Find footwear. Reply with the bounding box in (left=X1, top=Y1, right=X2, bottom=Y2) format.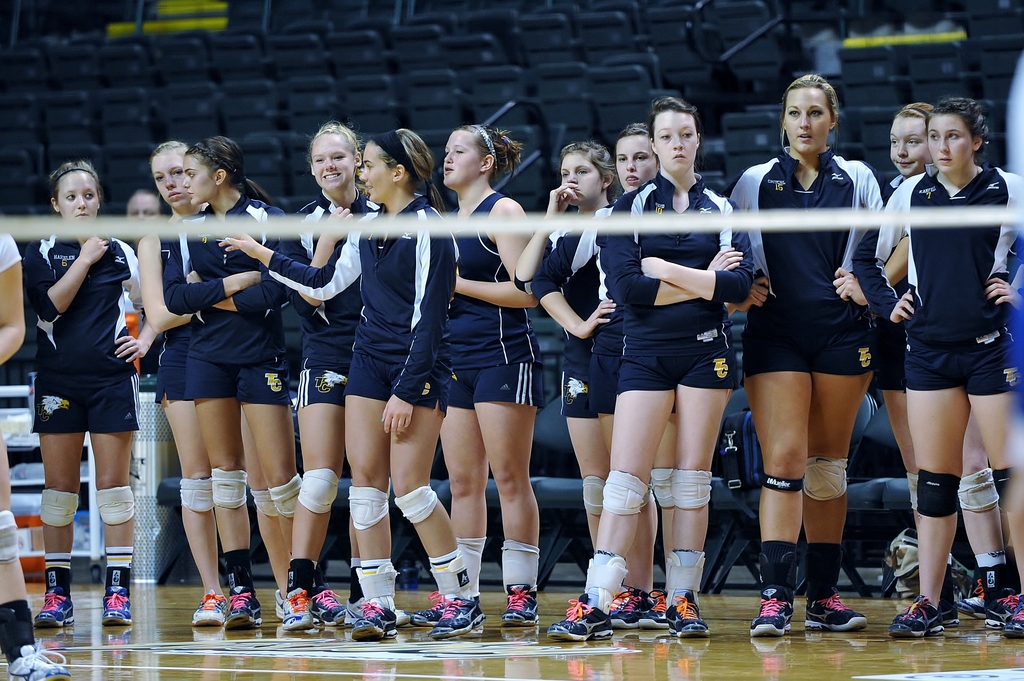
(left=433, top=597, right=486, bottom=639).
